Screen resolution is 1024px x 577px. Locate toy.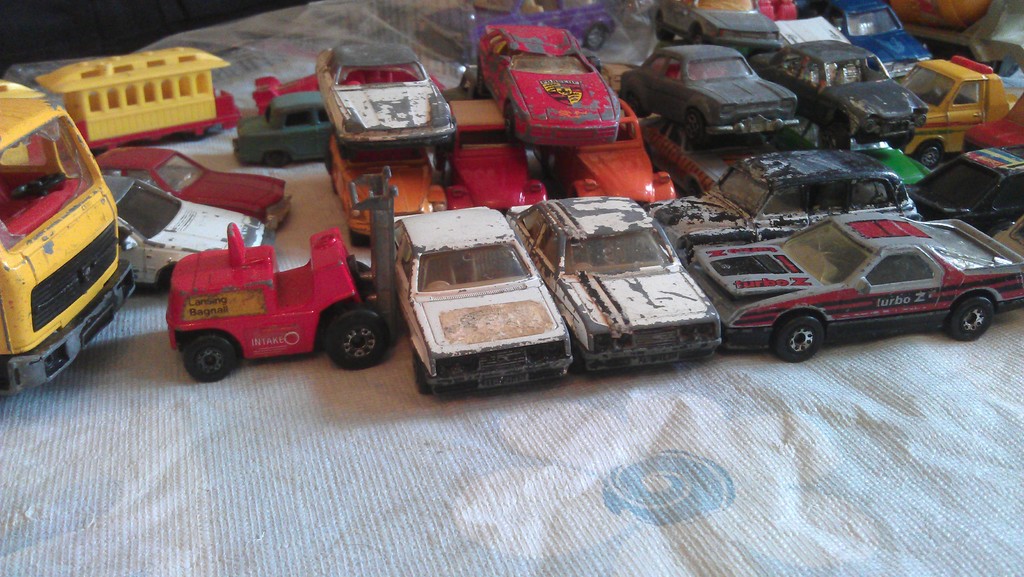
l=251, t=76, r=444, b=118.
